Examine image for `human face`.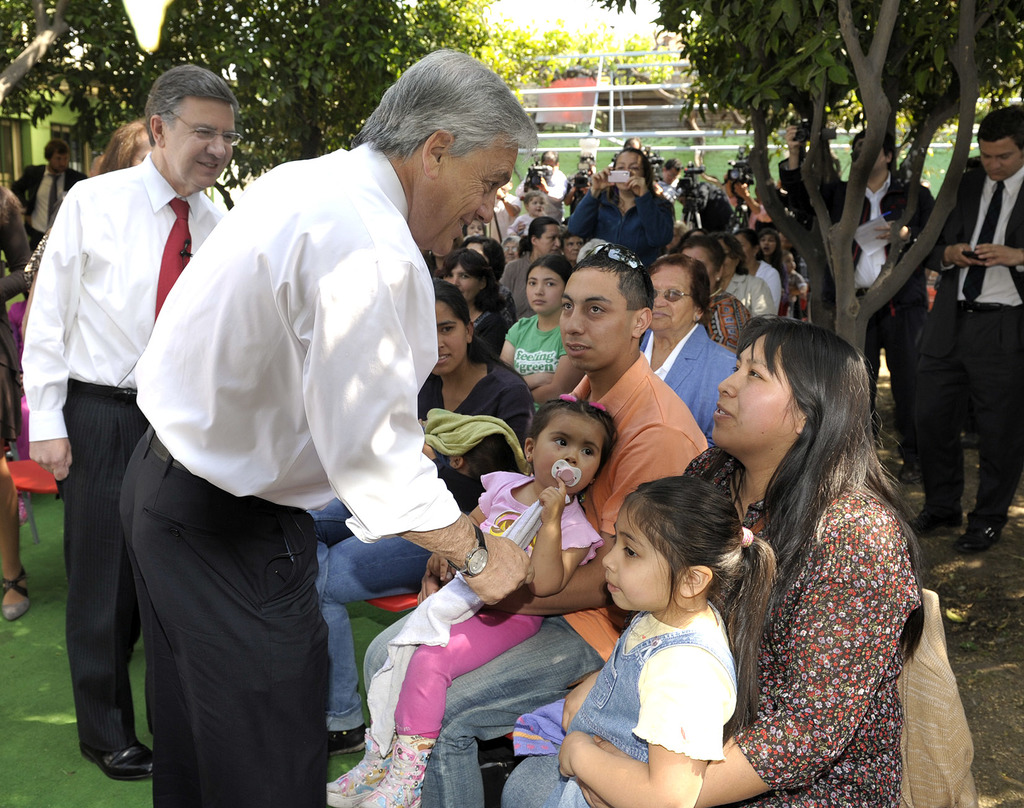
Examination result: (left=981, top=142, right=1018, bottom=185).
